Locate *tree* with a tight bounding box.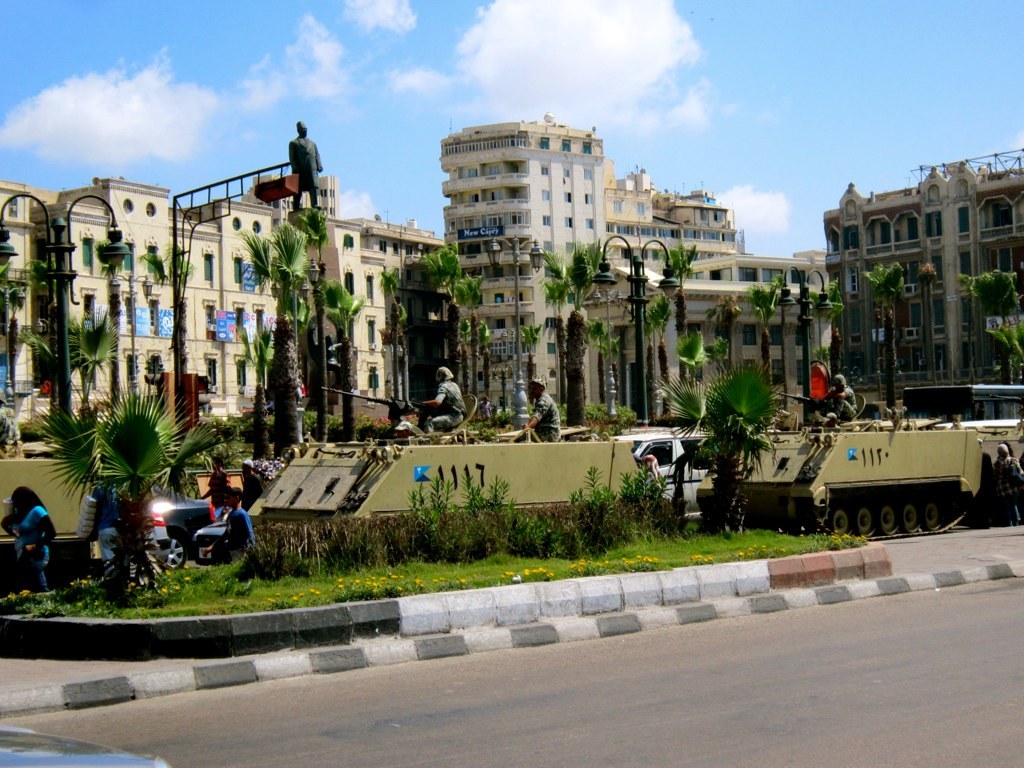
locate(477, 337, 482, 432).
